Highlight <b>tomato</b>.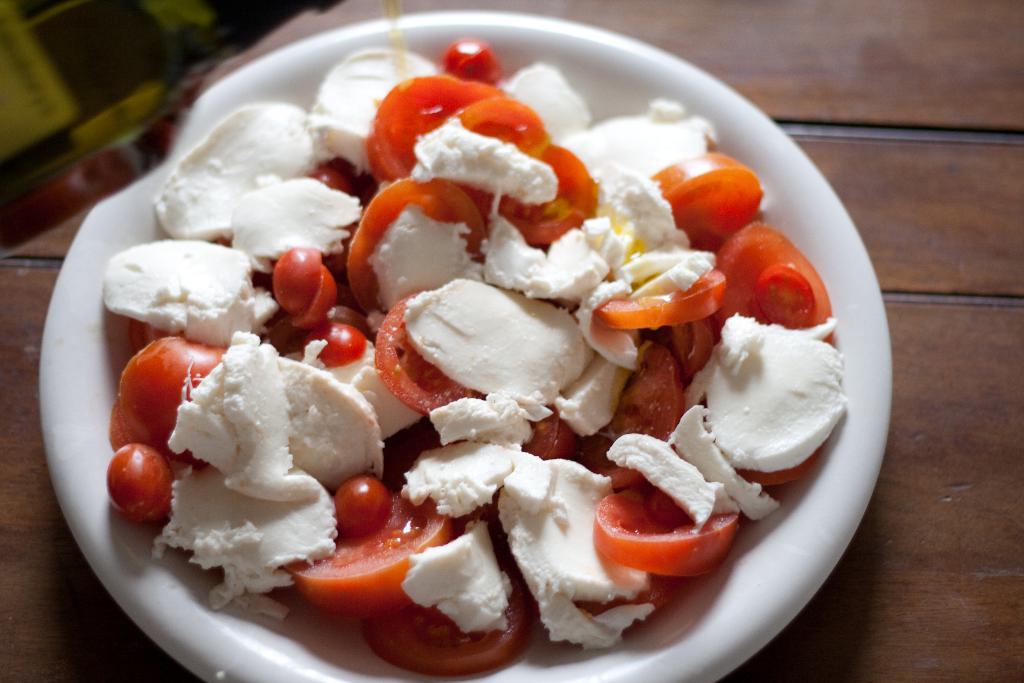
Highlighted region: region(280, 458, 457, 616).
